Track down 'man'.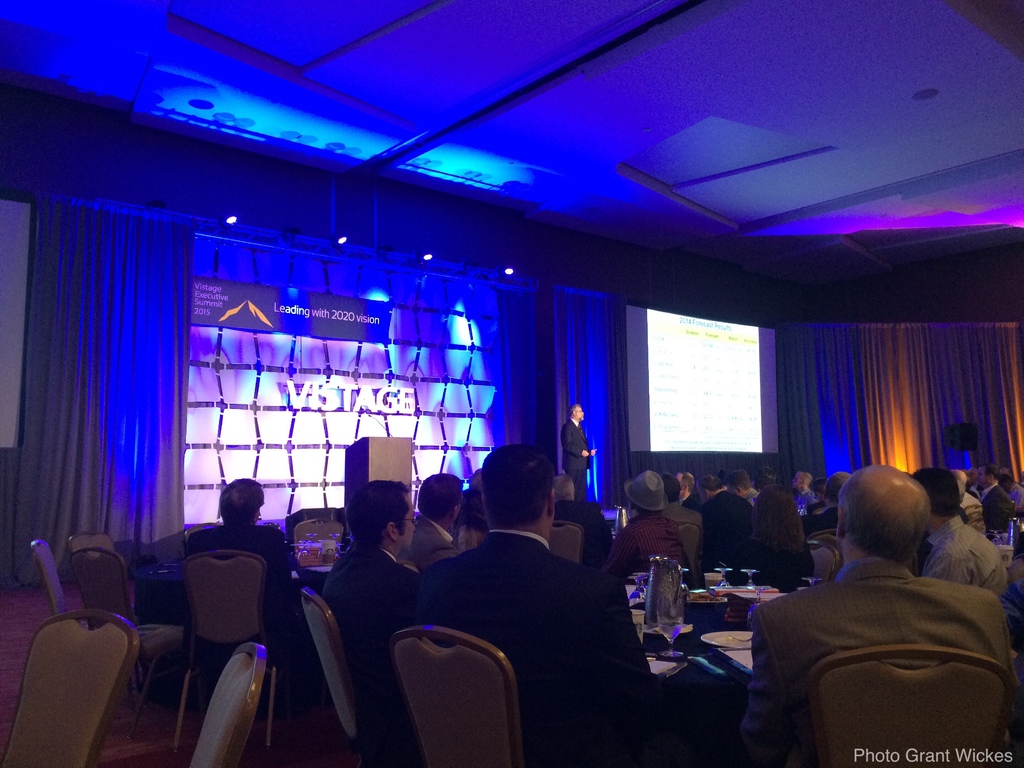
Tracked to locate(408, 470, 467, 572).
